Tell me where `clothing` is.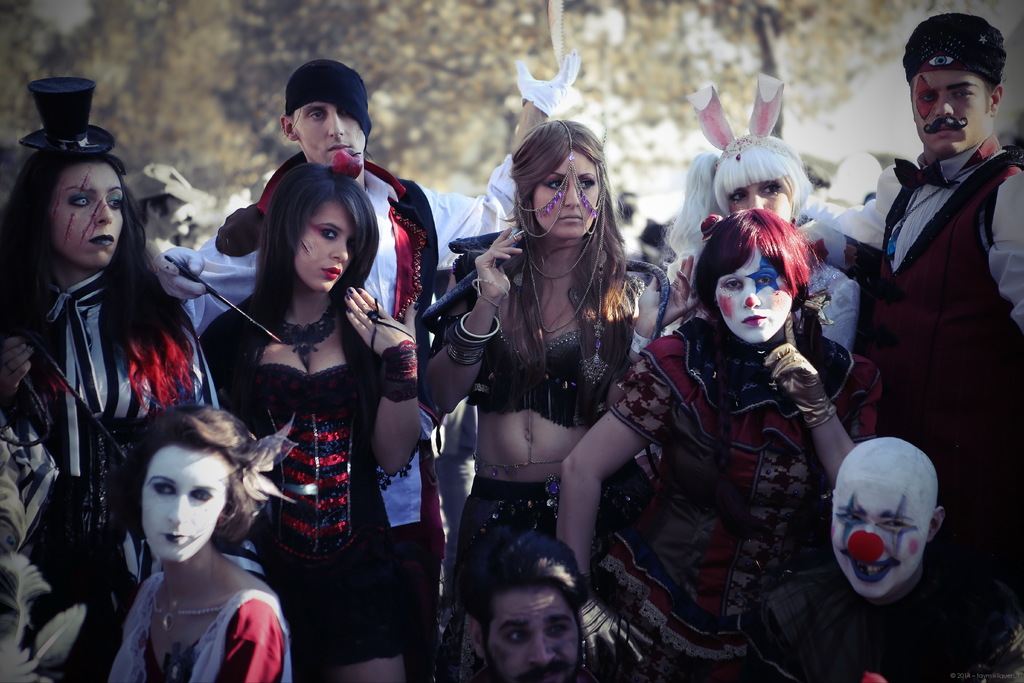
`clothing` is at [112, 570, 292, 682].
